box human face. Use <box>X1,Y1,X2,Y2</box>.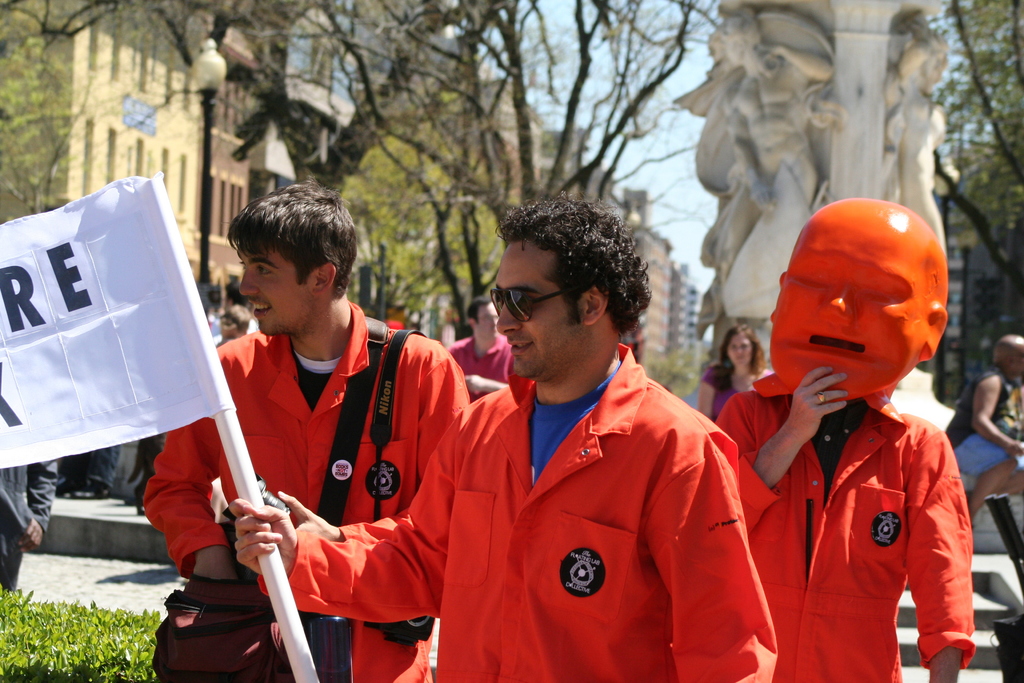
<box>494,239,580,375</box>.
